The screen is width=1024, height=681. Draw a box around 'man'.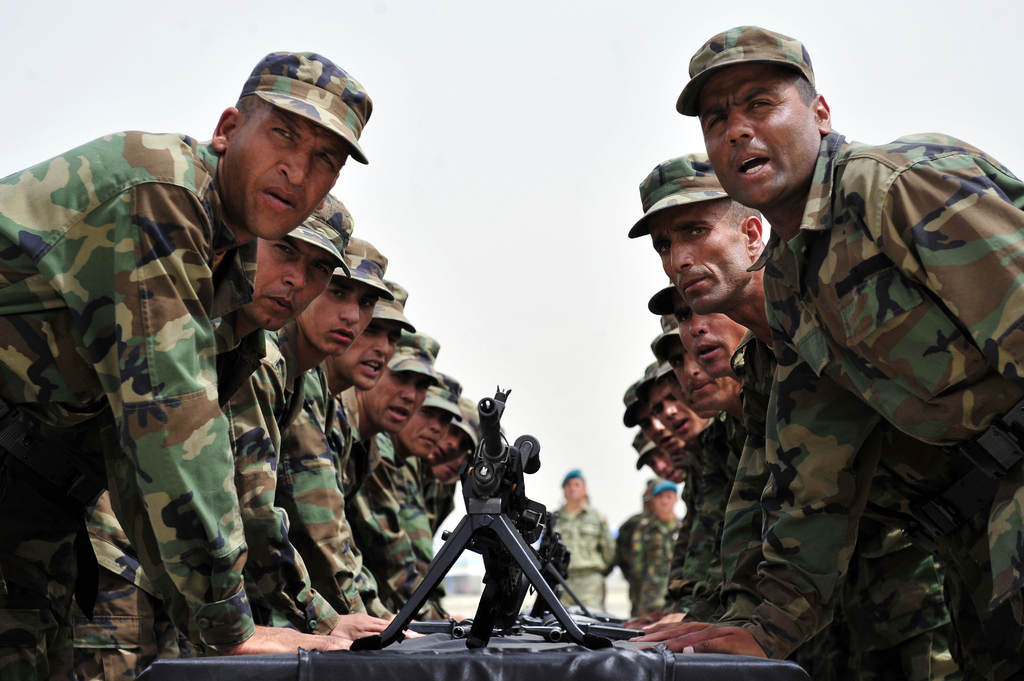
[541,469,614,615].
